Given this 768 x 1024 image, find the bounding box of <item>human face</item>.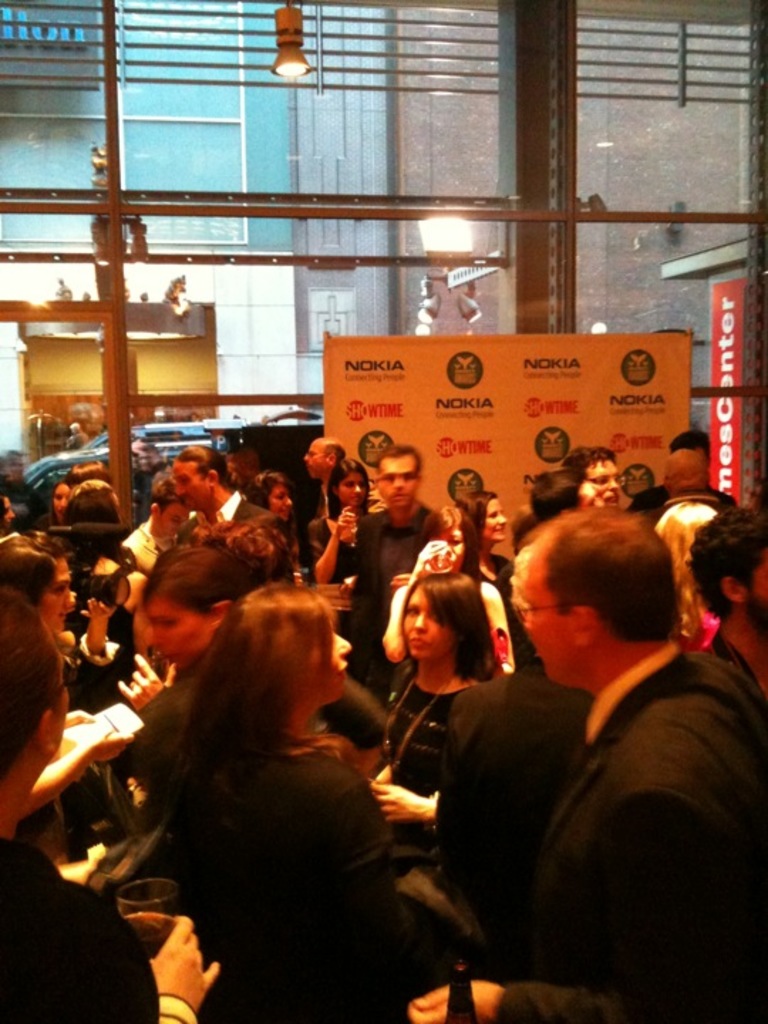
left=34, top=560, right=81, bottom=634.
